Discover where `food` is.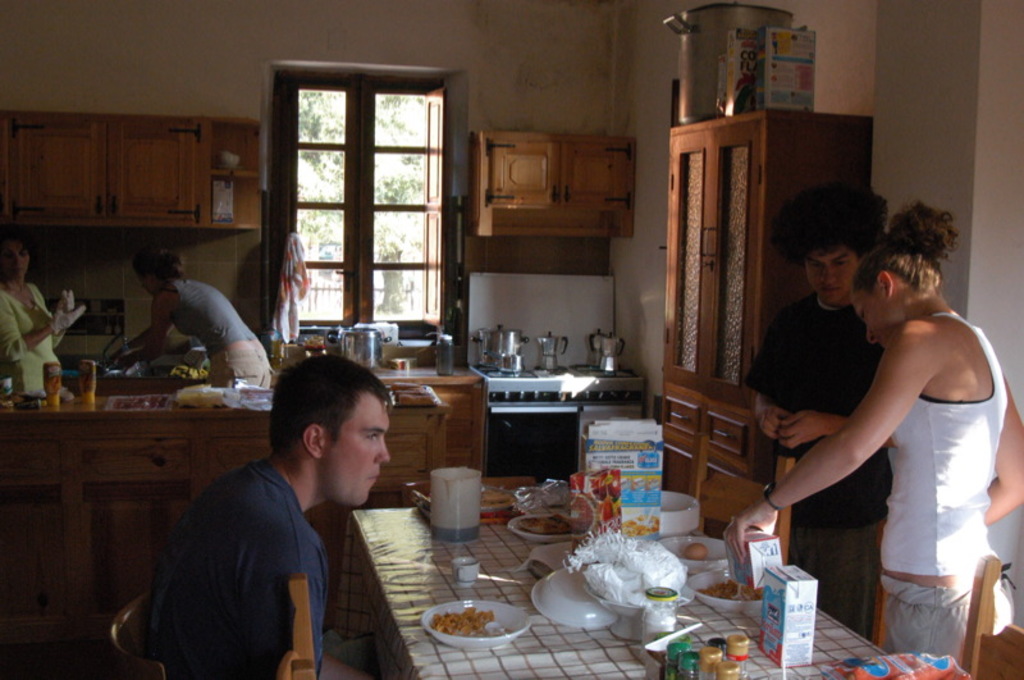
Discovered at [x1=518, y1=514, x2=570, y2=534].
